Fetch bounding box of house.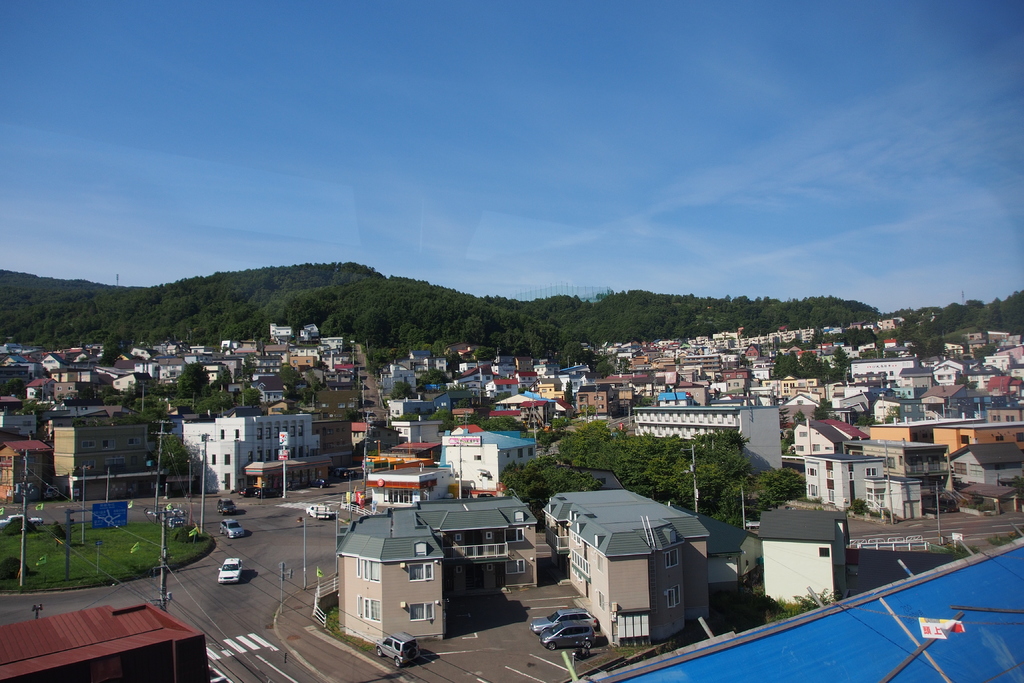
Bbox: [x1=872, y1=394, x2=945, y2=429].
